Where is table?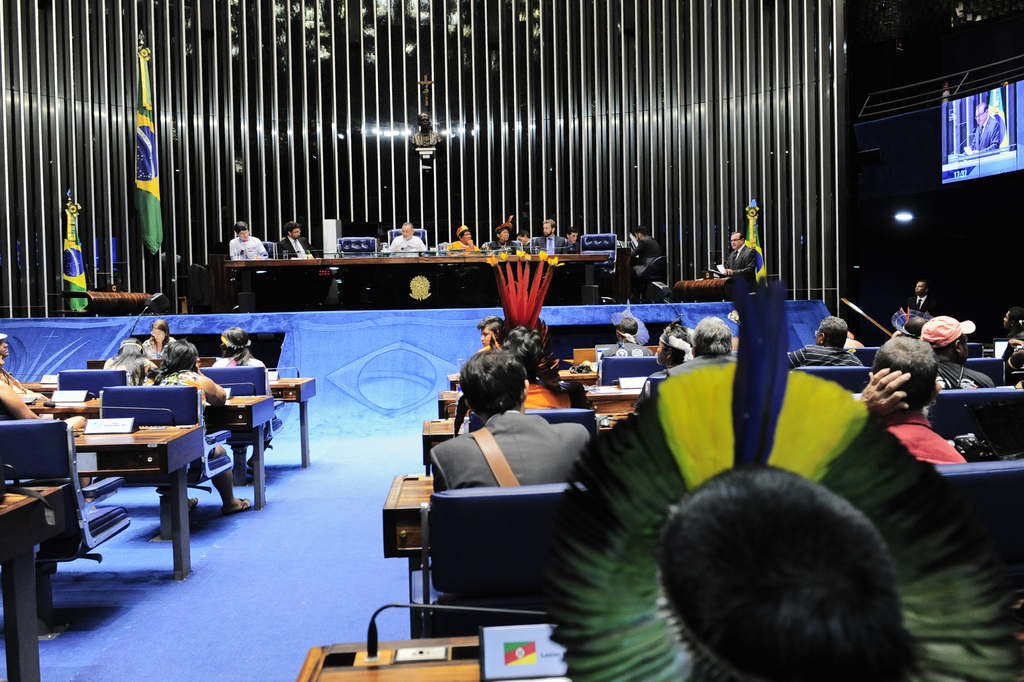
bbox(290, 638, 487, 681).
